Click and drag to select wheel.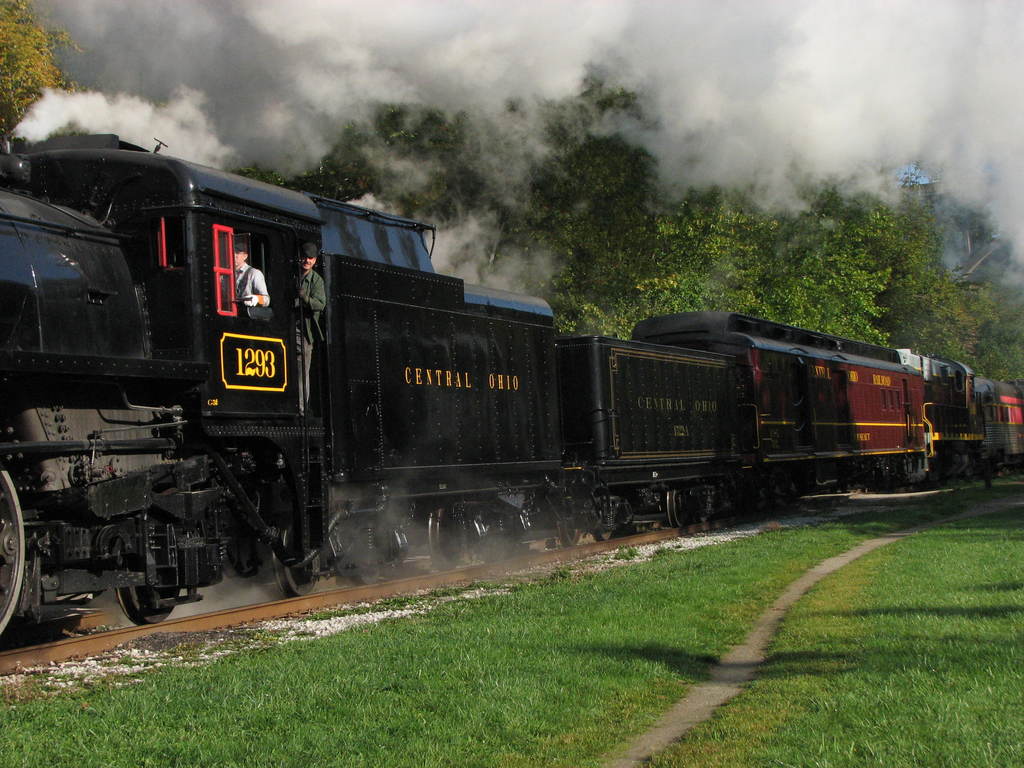
Selection: rect(559, 515, 580, 547).
